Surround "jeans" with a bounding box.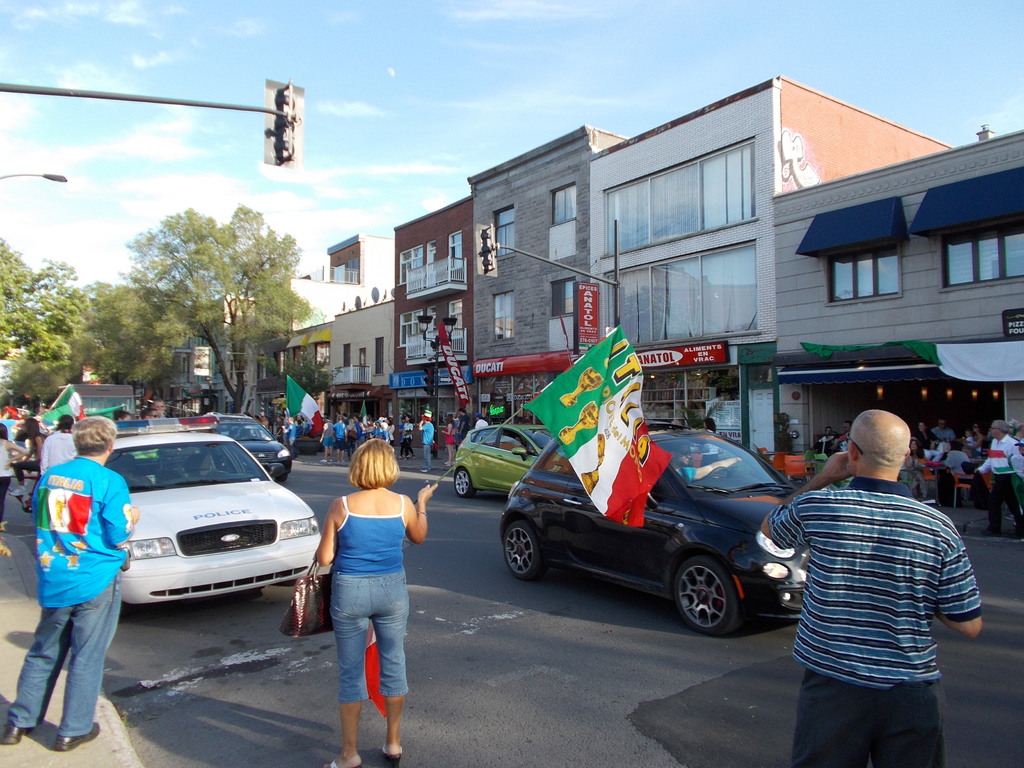
region(329, 577, 408, 702).
